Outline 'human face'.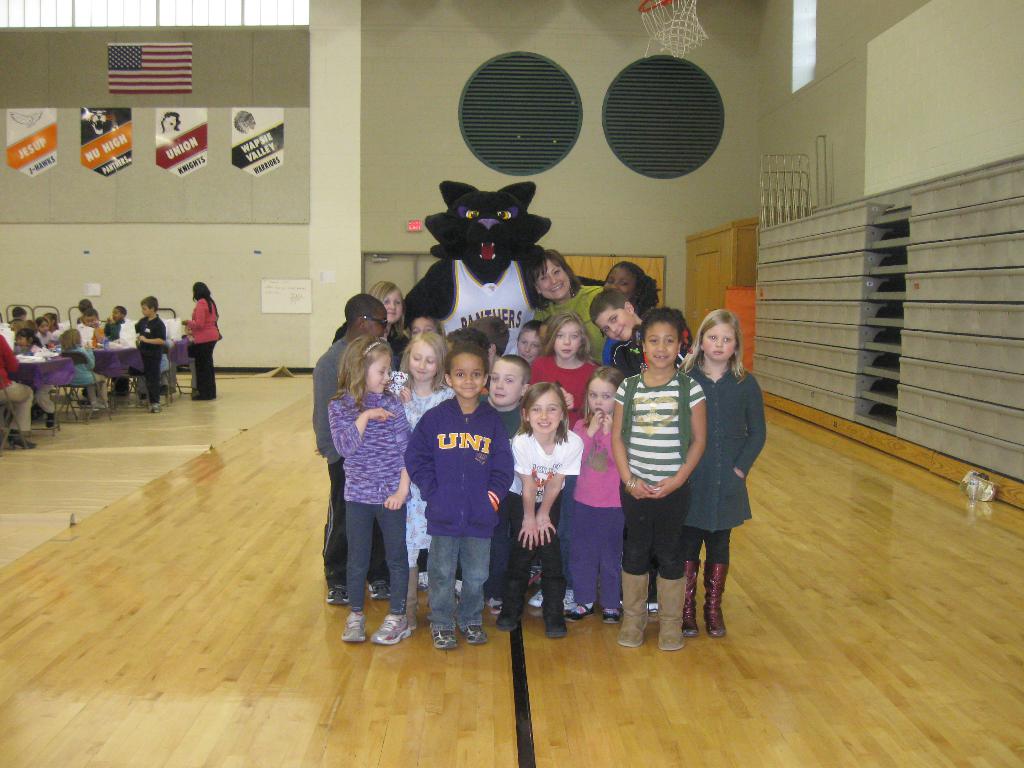
Outline: 646/321/678/368.
